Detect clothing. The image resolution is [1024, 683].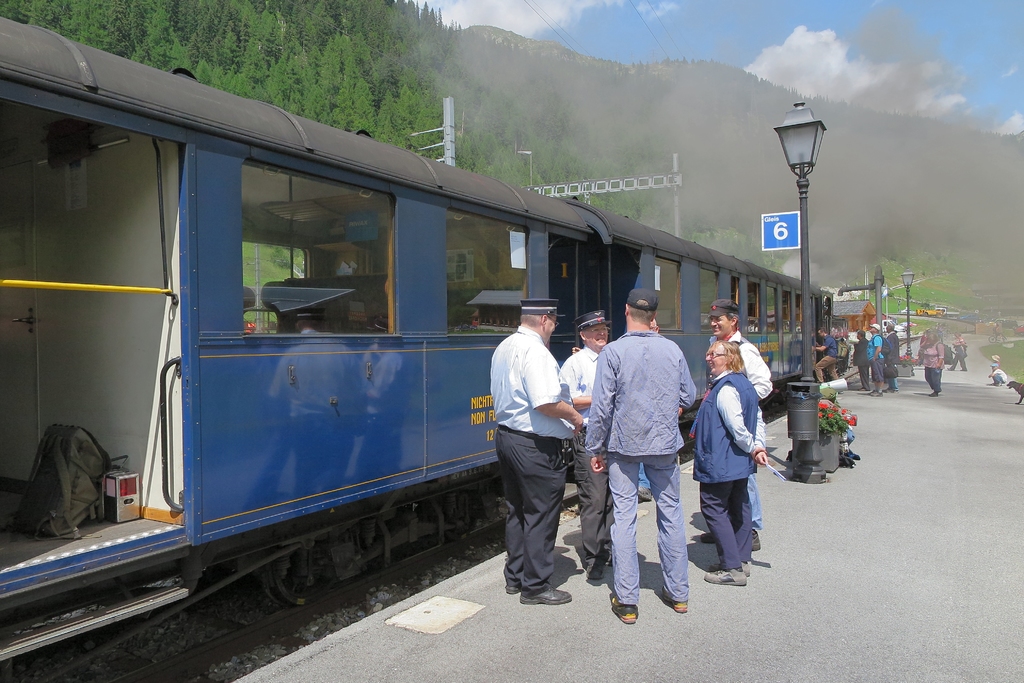
<box>865,336,888,406</box>.
